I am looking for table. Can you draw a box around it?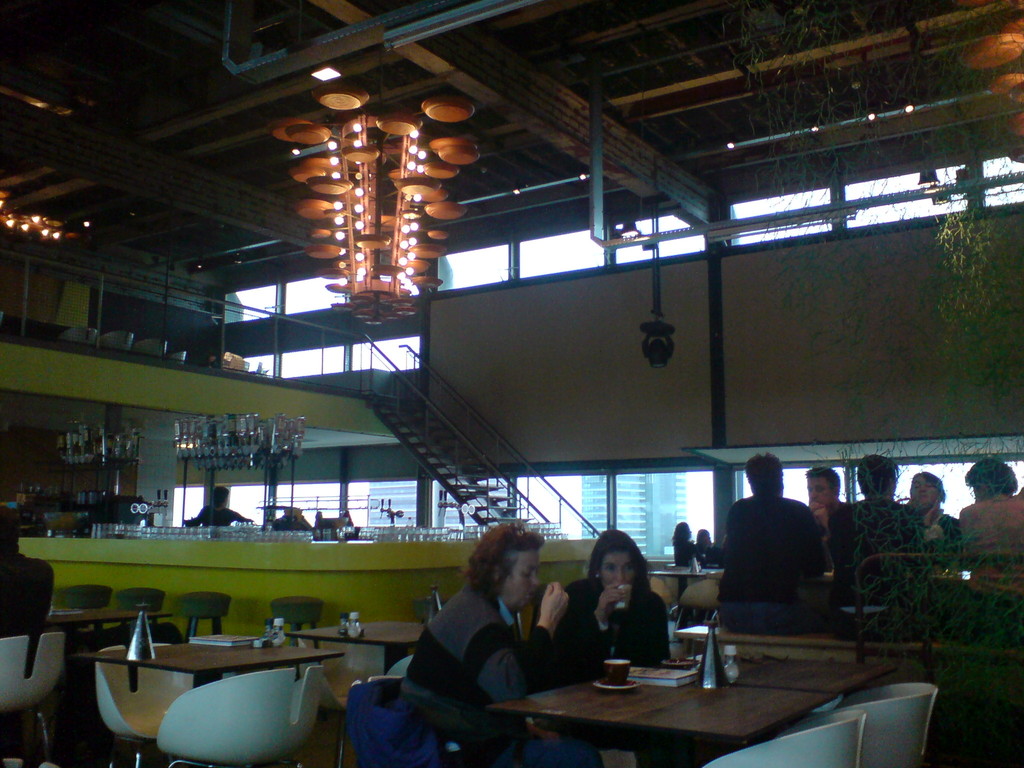
Sure, the bounding box is 721:657:898:695.
